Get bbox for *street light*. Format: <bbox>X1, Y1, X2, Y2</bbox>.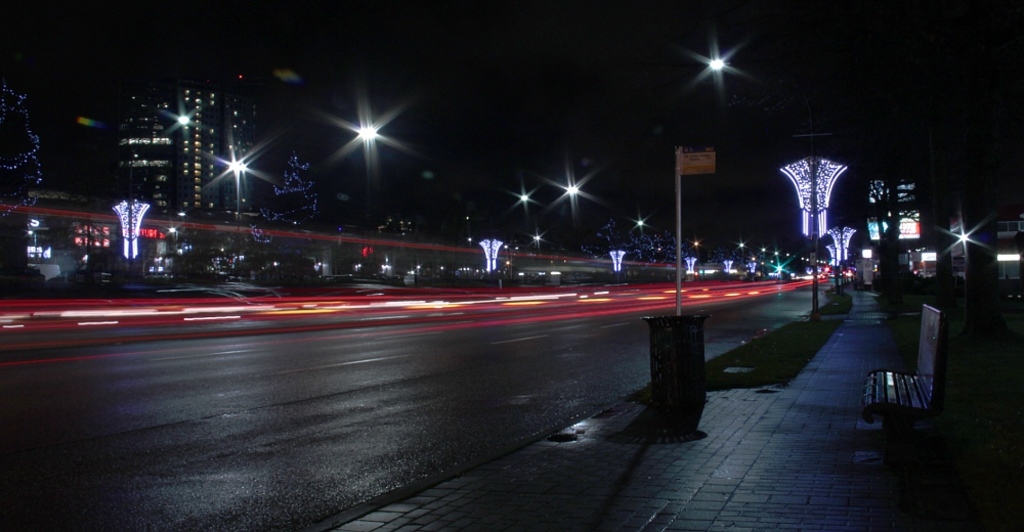
<bbox>743, 259, 759, 276</bbox>.
